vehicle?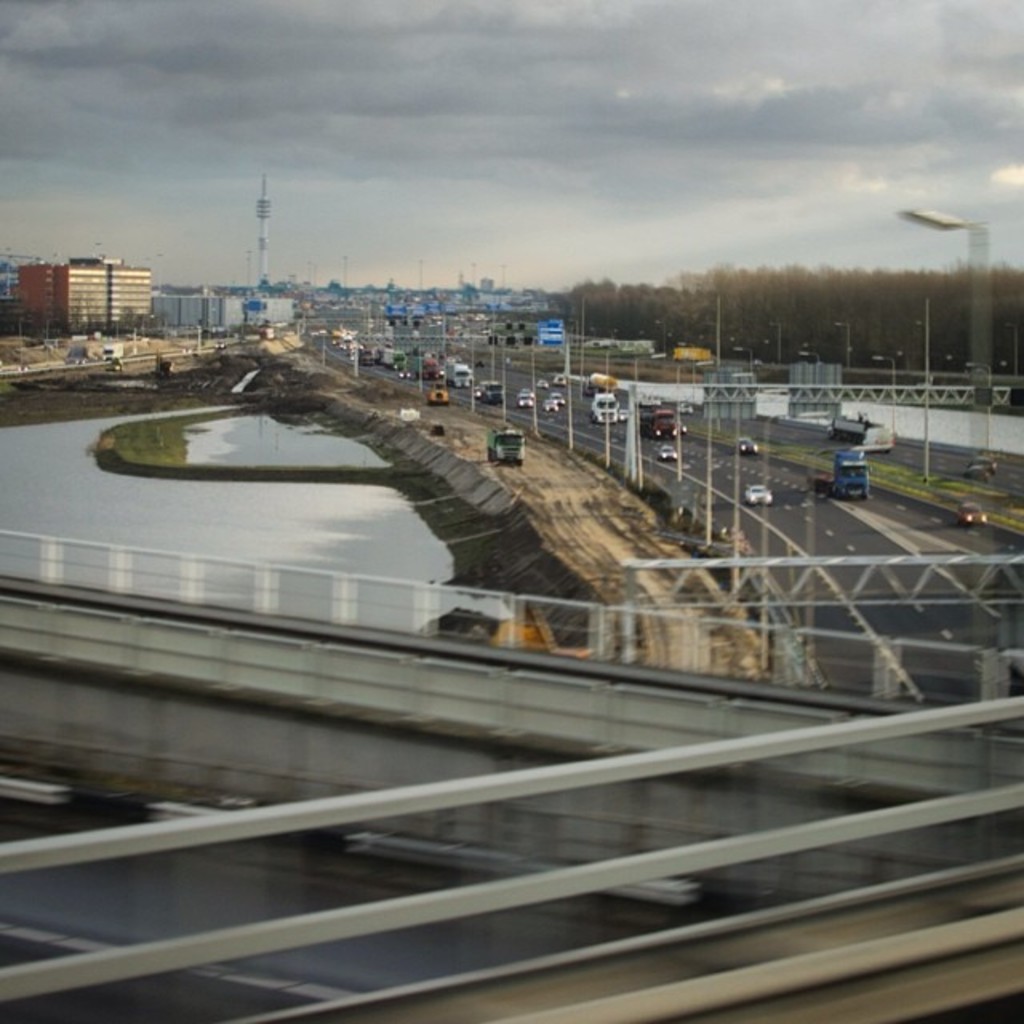
bbox=(834, 450, 870, 498)
